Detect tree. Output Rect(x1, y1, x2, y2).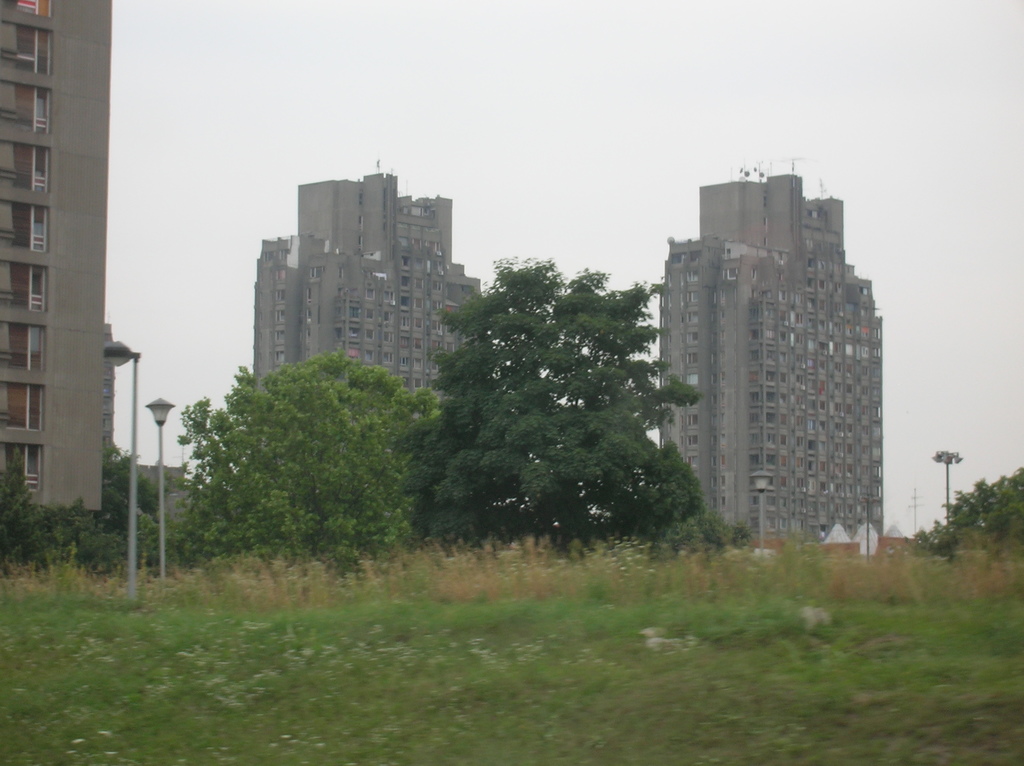
Rect(929, 464, 1023, 561).
